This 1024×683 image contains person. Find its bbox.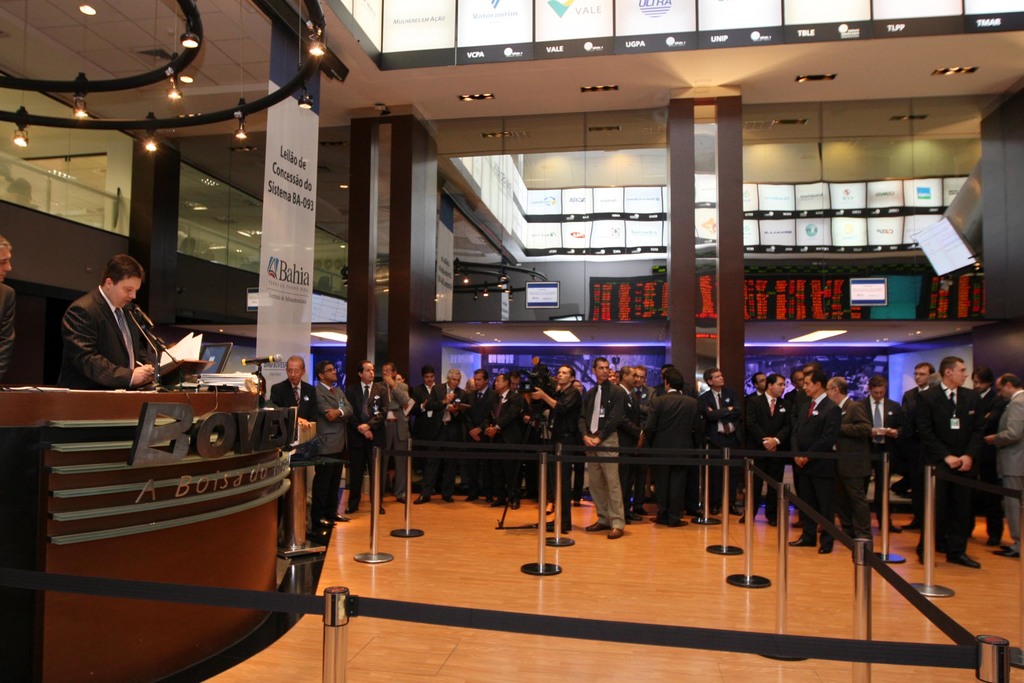
<bbox>483, 371, 532, 480</bbox>.
